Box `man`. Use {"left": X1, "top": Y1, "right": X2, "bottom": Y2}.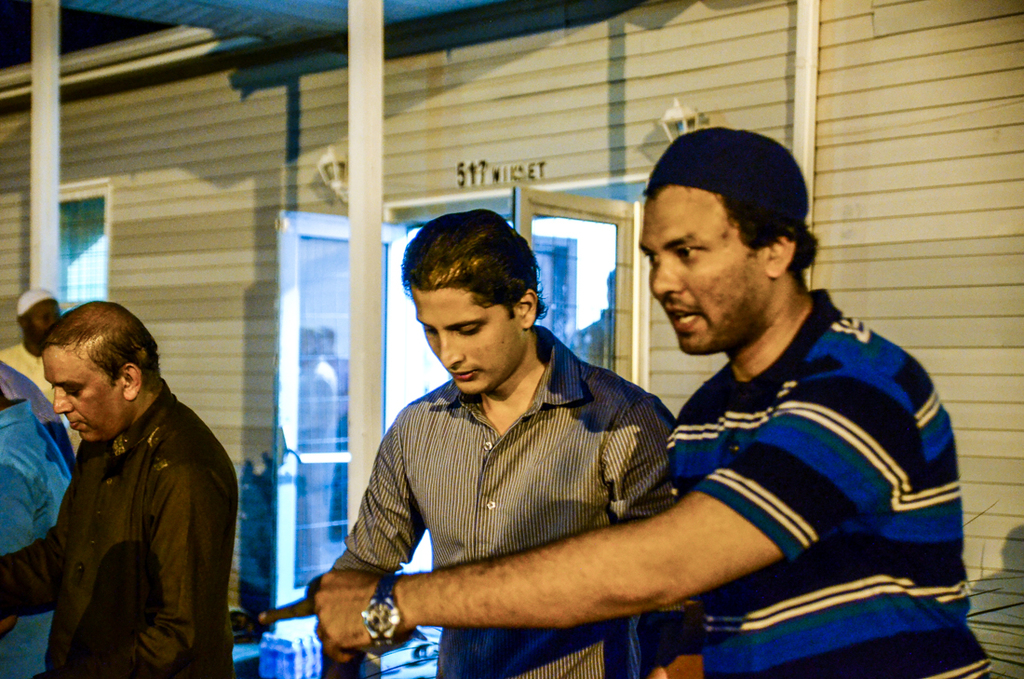
{"left": 255, "top": 129, "right": 992, "bottom": 678}.
